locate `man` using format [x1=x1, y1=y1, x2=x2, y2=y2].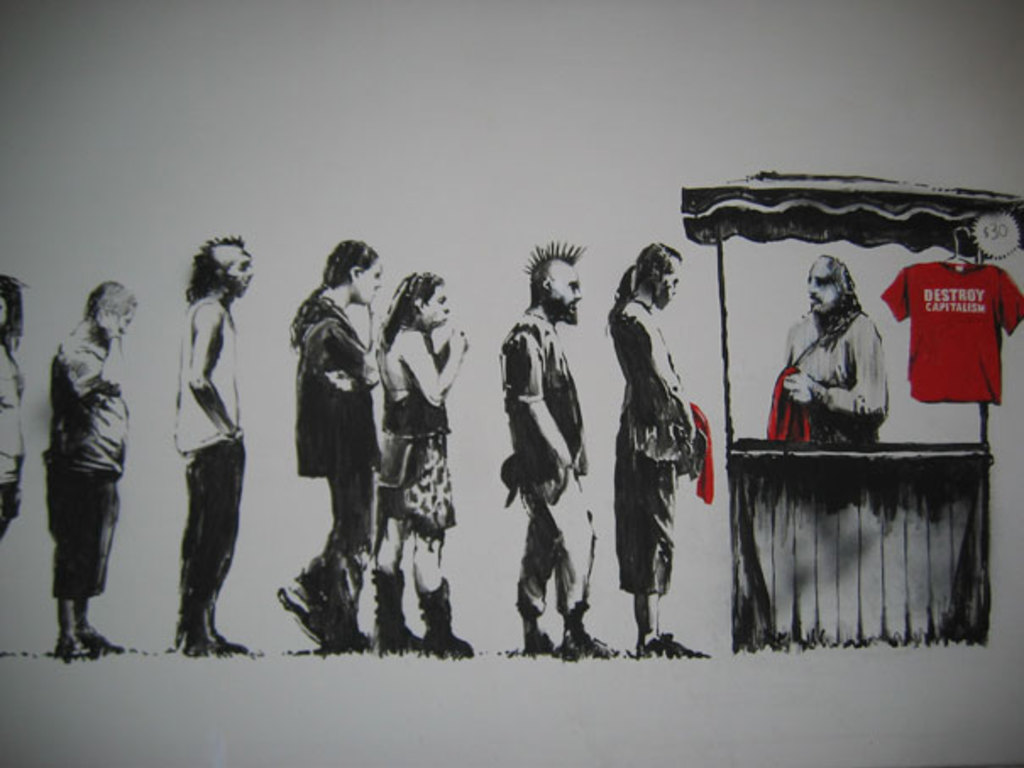
[x1=41, y1=283, x2=135, y2=651].
